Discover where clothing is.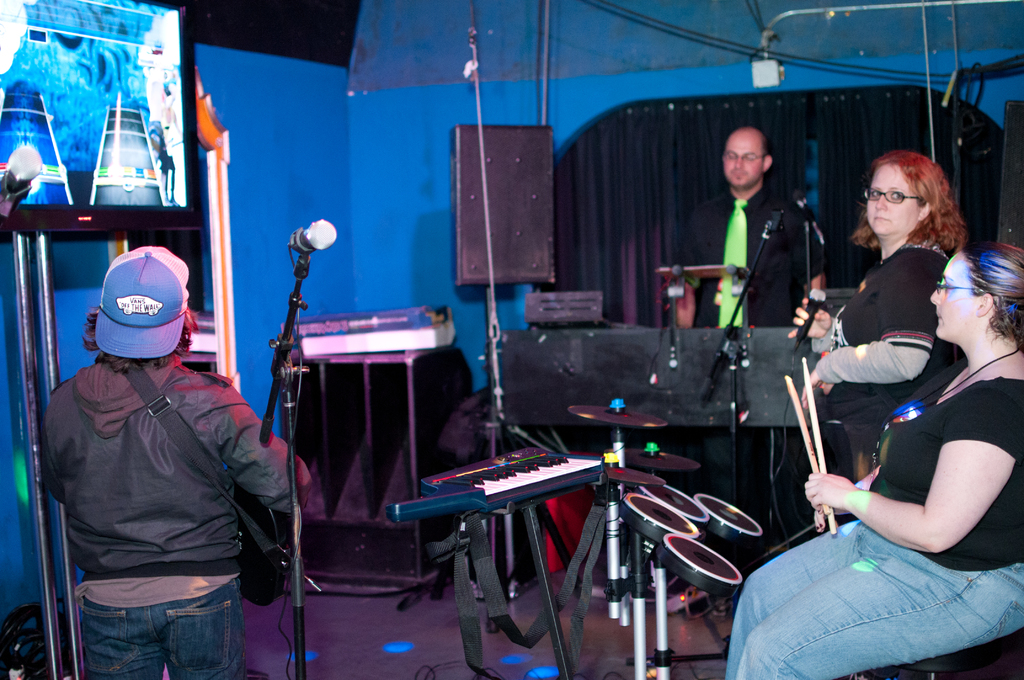
Discovered at locate(811, 247, 979, 482).
